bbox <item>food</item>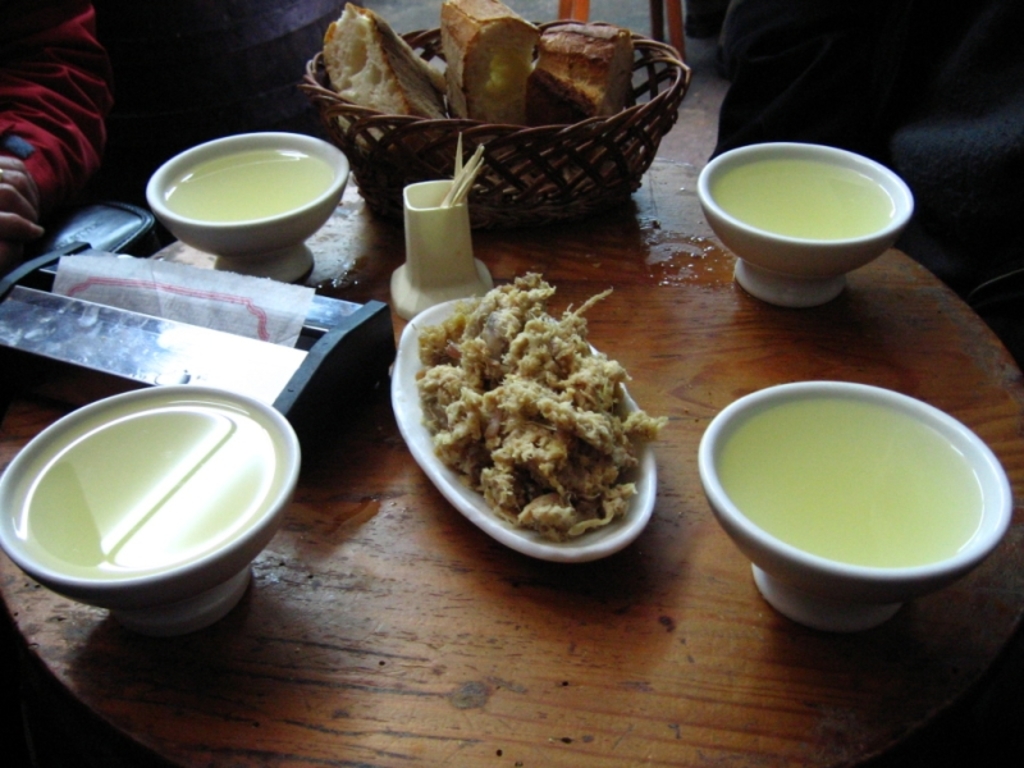
rect(372, 255, 675, 567)
